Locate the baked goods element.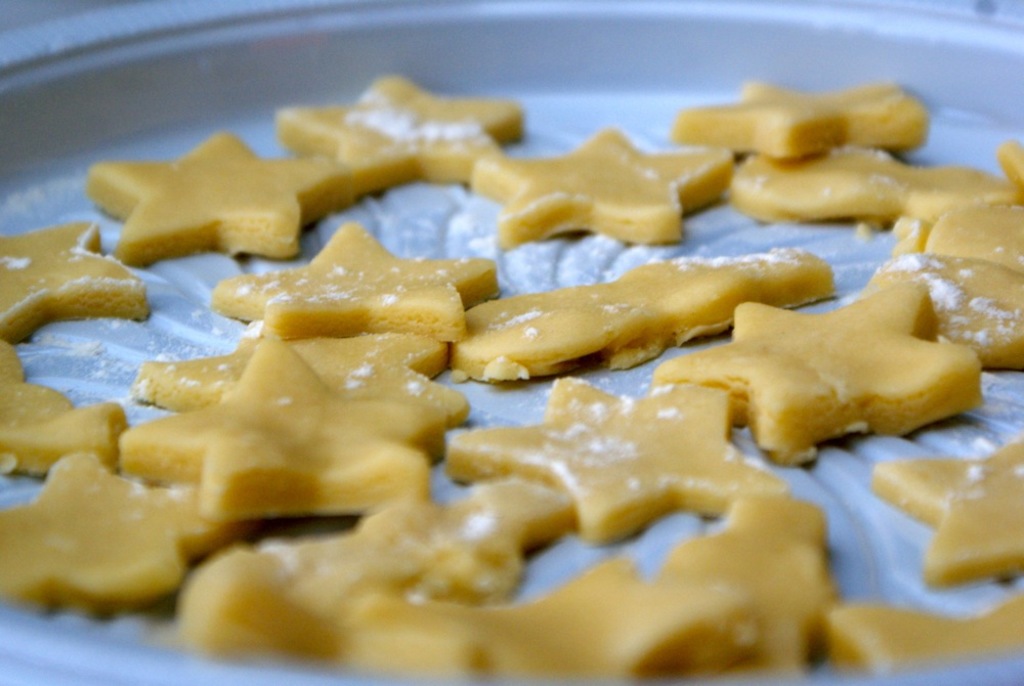
Element bbox: [833, 589, 1023, 683].
